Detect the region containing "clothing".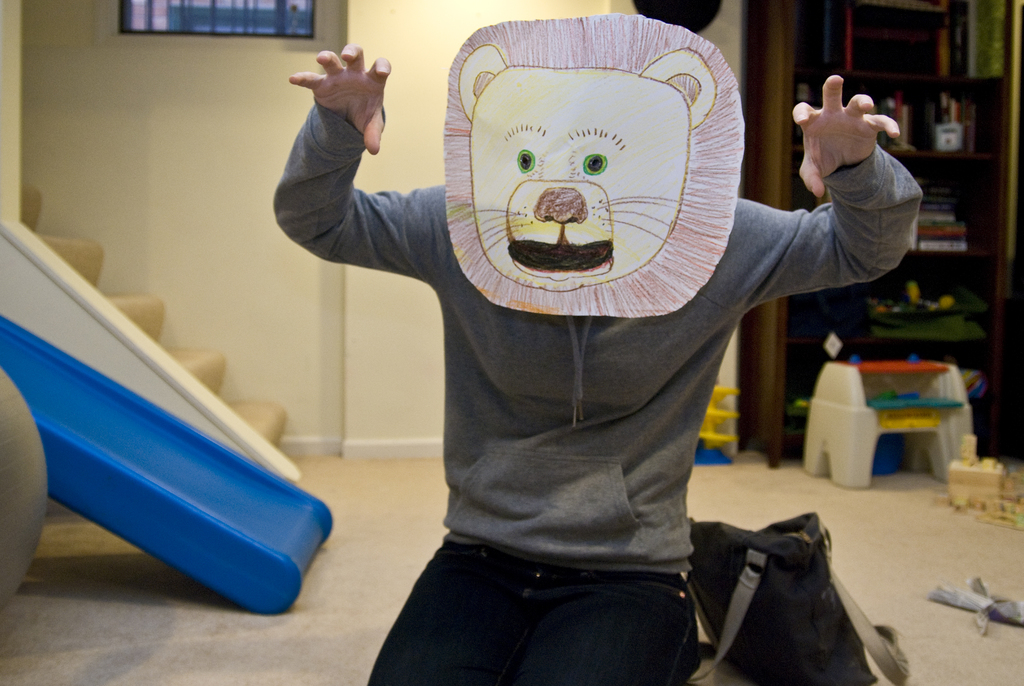
detection(273, 108, 923, 685).
